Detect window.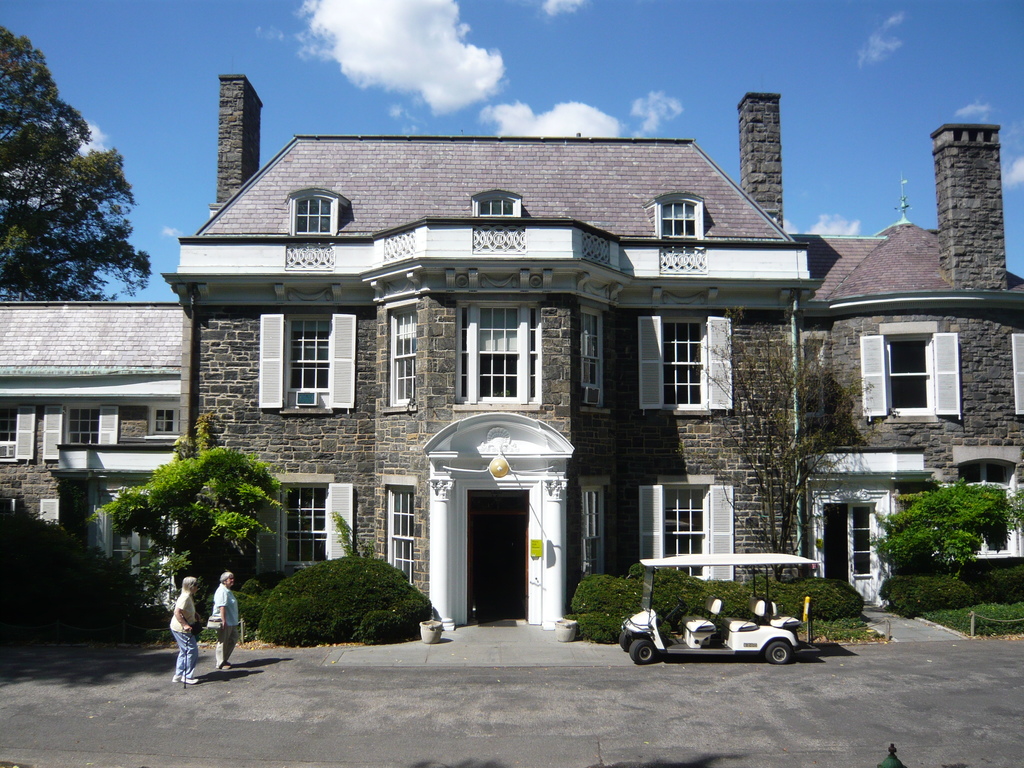
Detected at region(454, 305, 545, 400).
